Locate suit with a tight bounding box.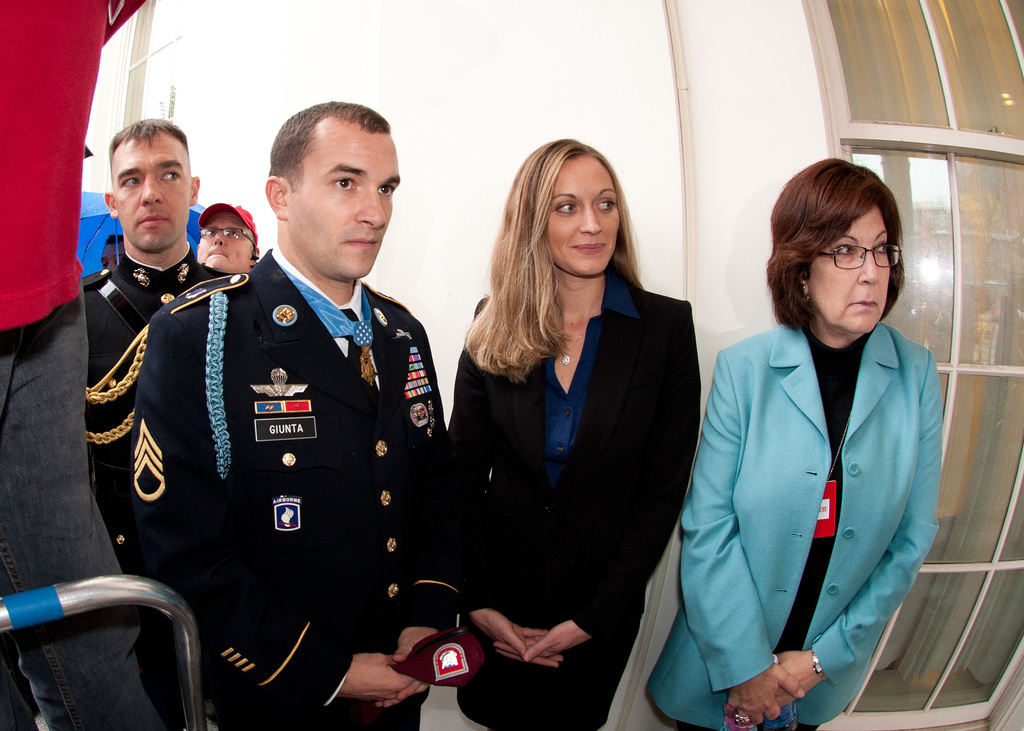
(86, 250, 234, 712).
